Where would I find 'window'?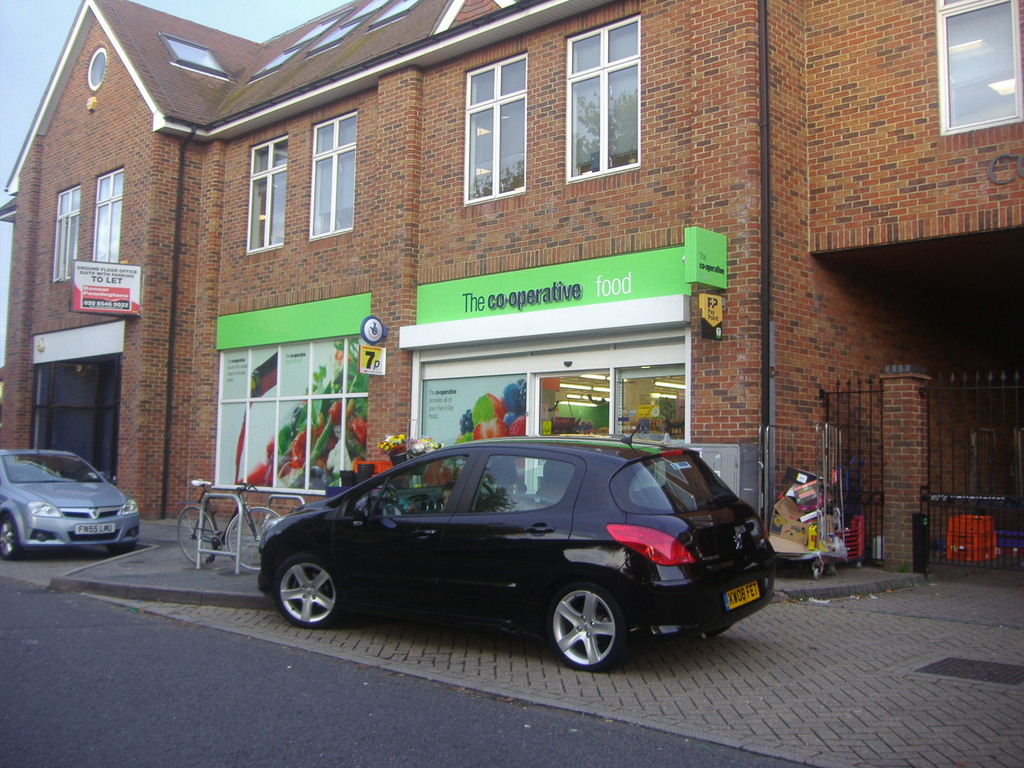
At crop(91, 168, 124, 264).
